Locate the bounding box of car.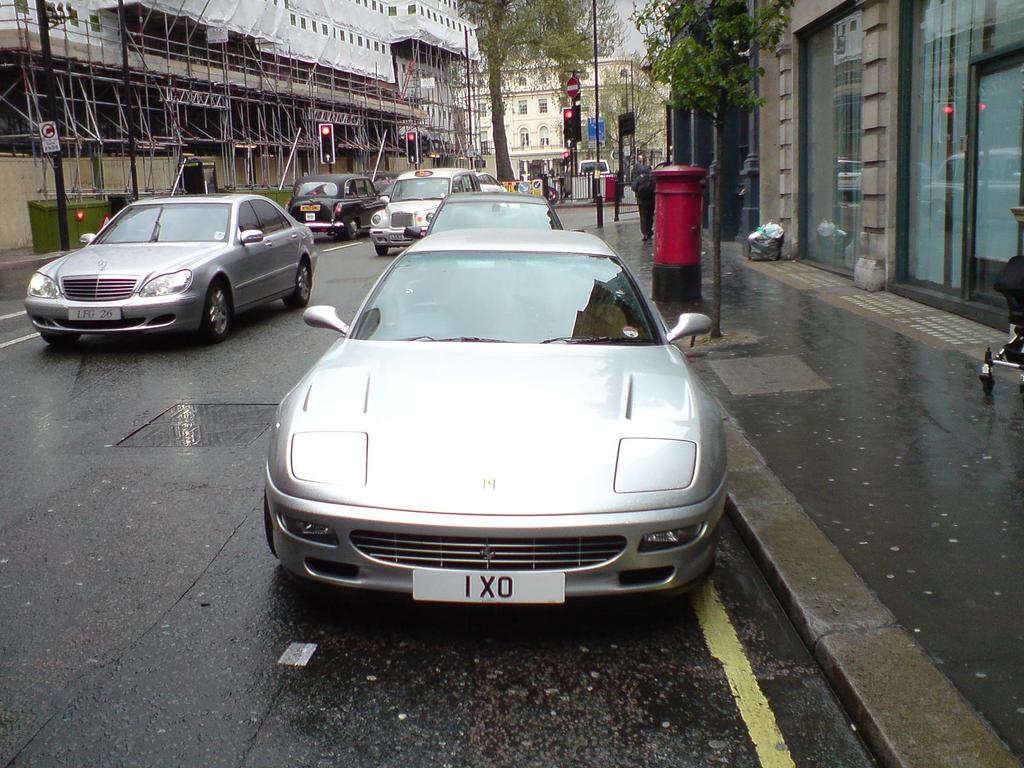
Bounding box: {"left": 285, "top": 172, "right": 388, "bottom": 240}.
